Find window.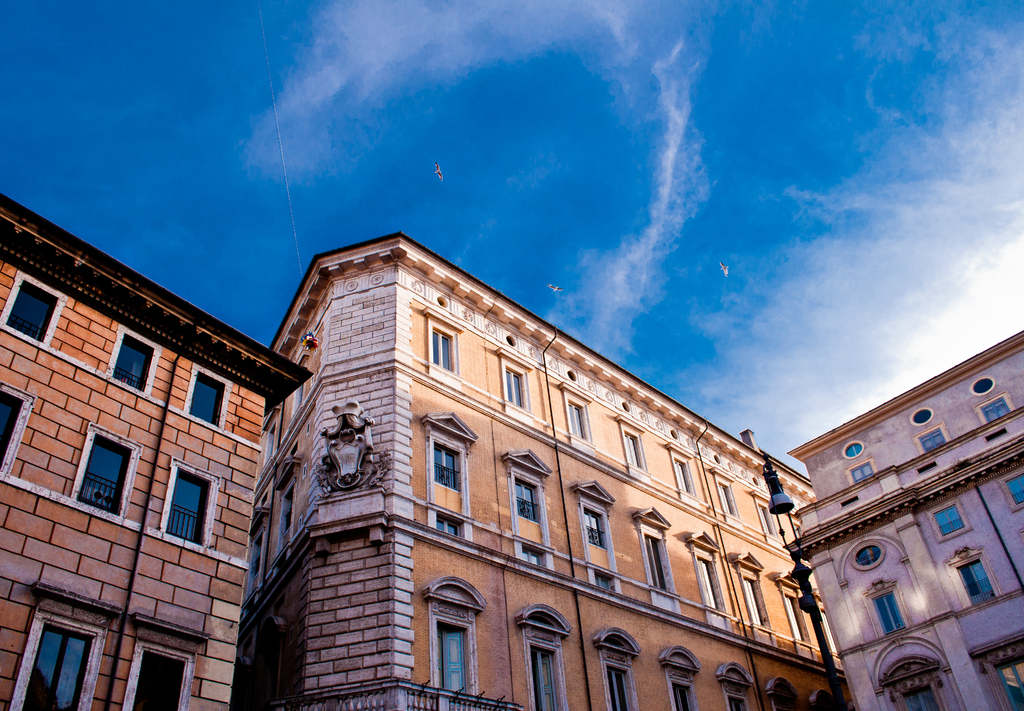
[850,462,875,484].
